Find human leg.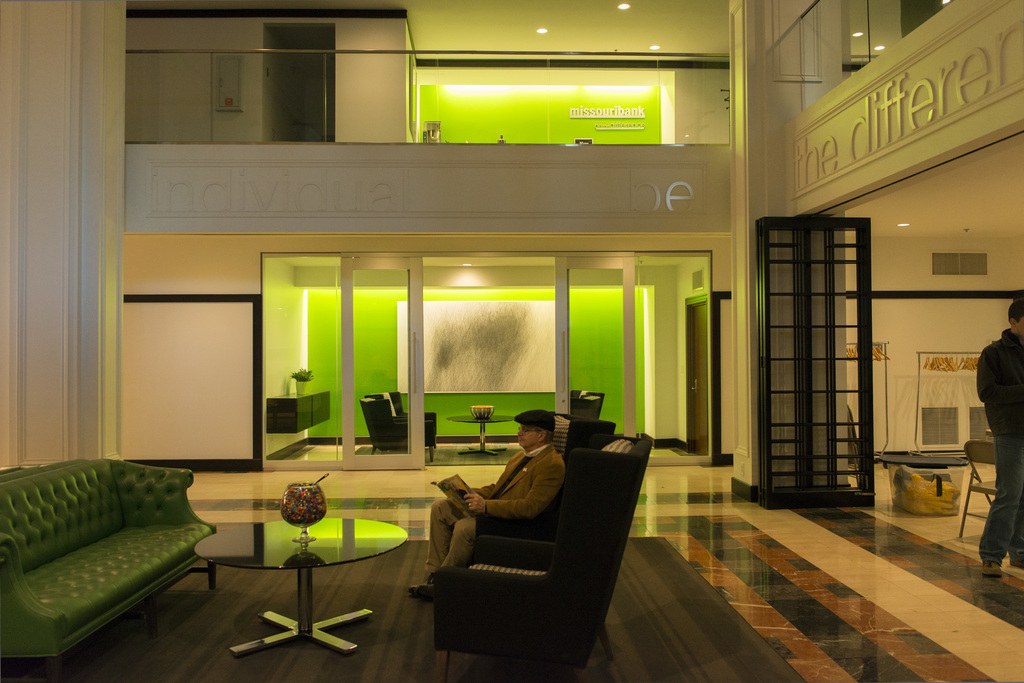
x1=979 y1=431 x2=1023 y2=575.
